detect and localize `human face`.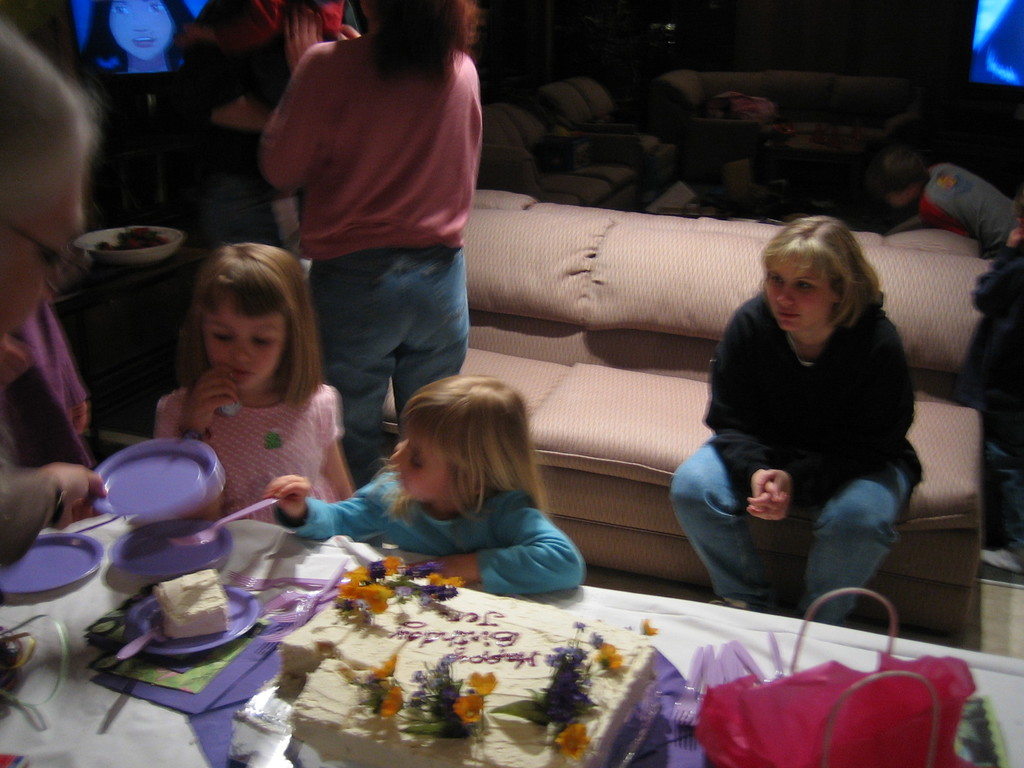
Localized at [107,0,169,57].
